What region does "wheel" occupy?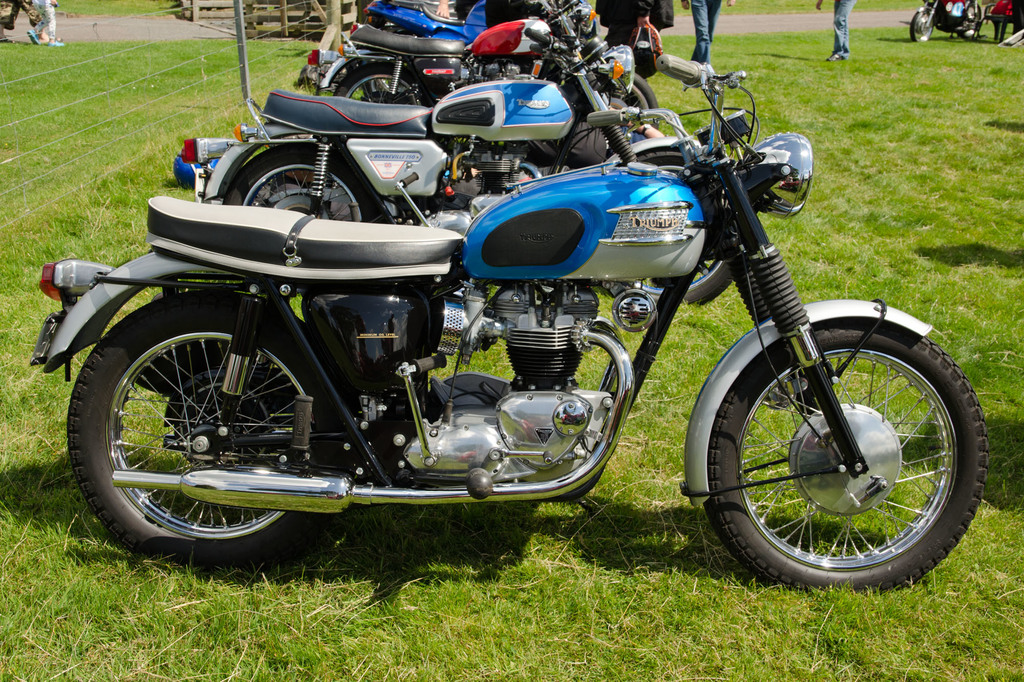
[63,278,329,580].
